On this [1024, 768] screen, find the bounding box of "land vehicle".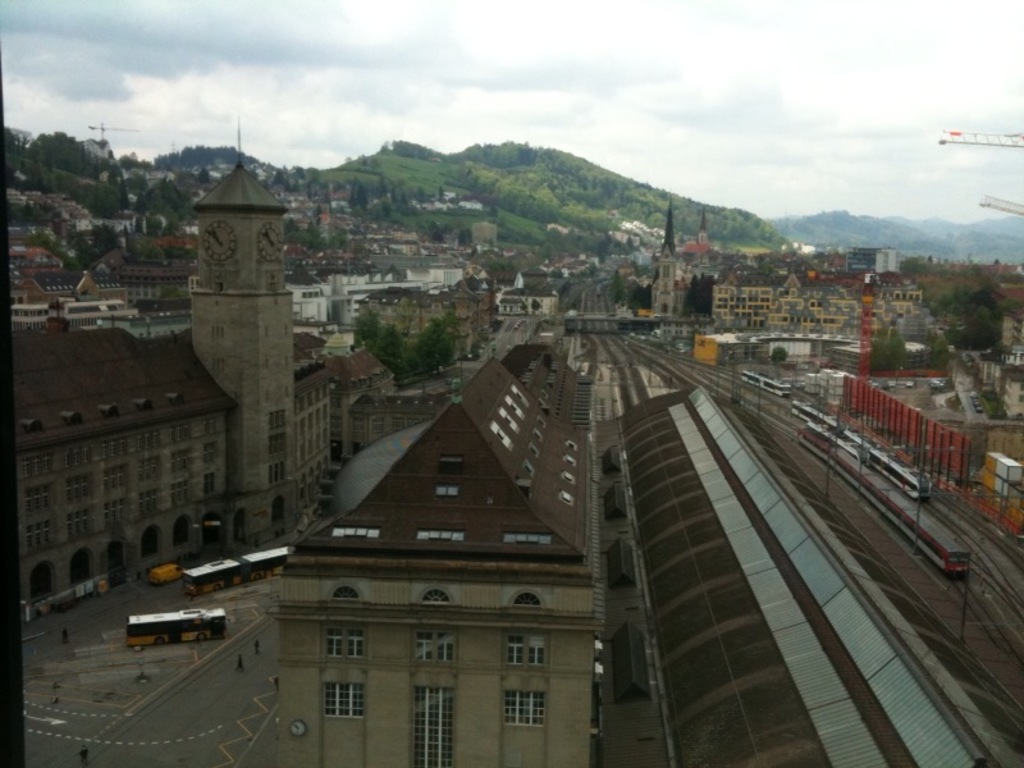
Bounding box: [x1=177, y1=540, x2=292, y2=600].
